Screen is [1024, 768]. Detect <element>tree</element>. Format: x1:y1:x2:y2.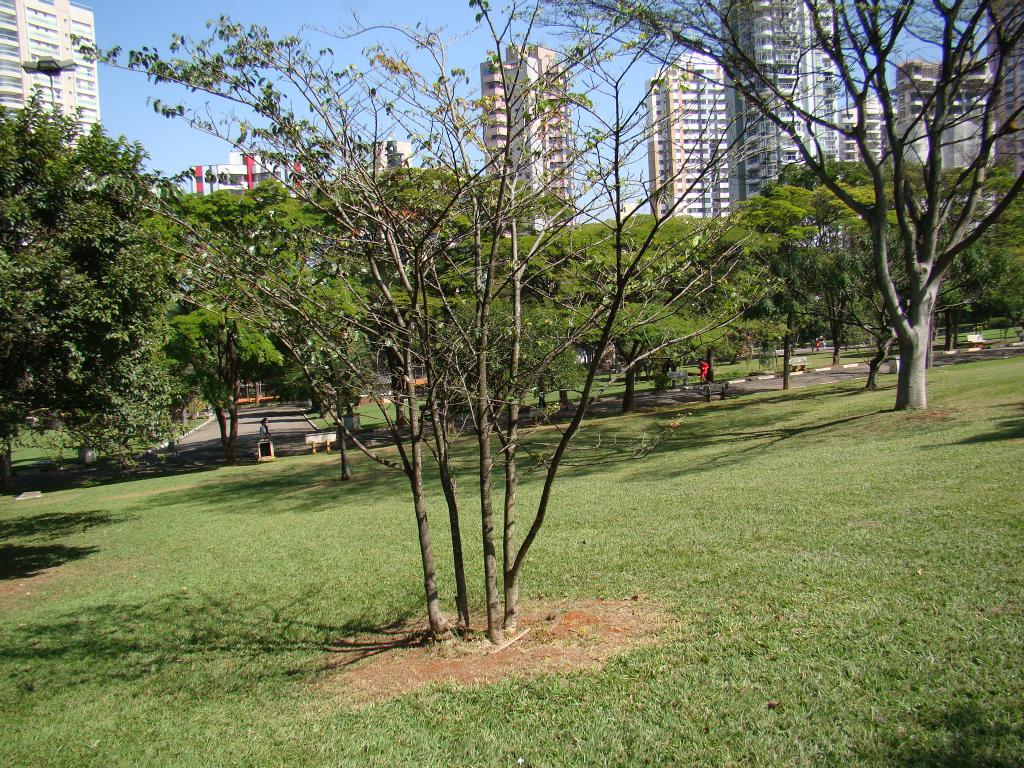
0:73:185:484.
